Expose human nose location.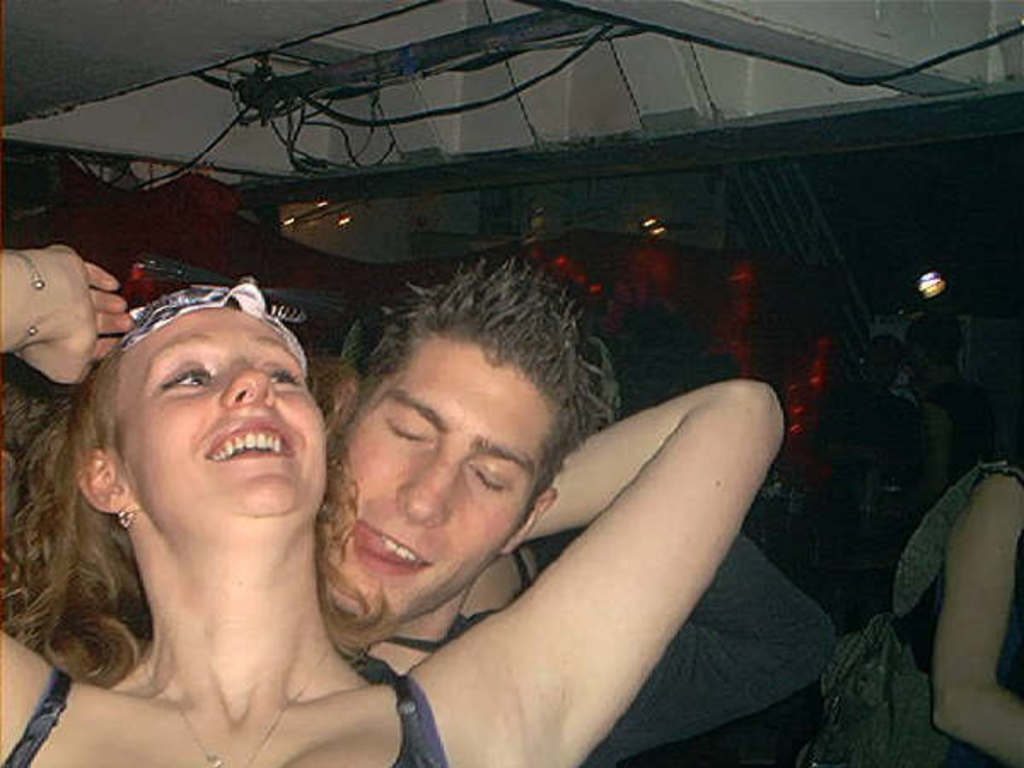
Exposed at [left=398, top=442, right=456, bottom=529].
